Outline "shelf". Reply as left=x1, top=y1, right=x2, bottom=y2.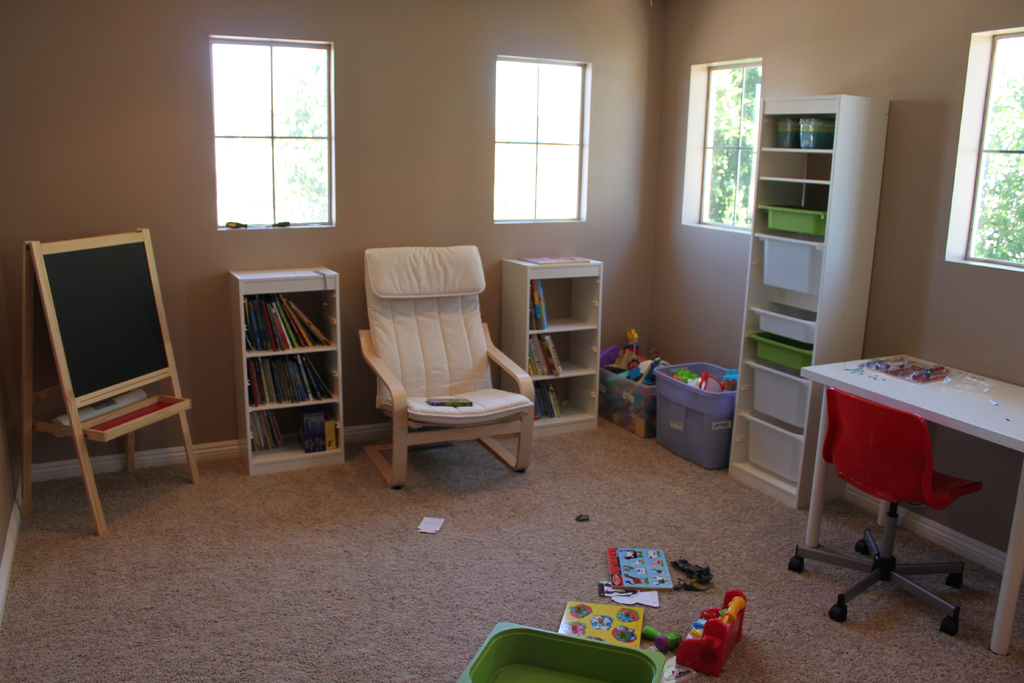
left=504, top=252, right=609, bottom=442.
